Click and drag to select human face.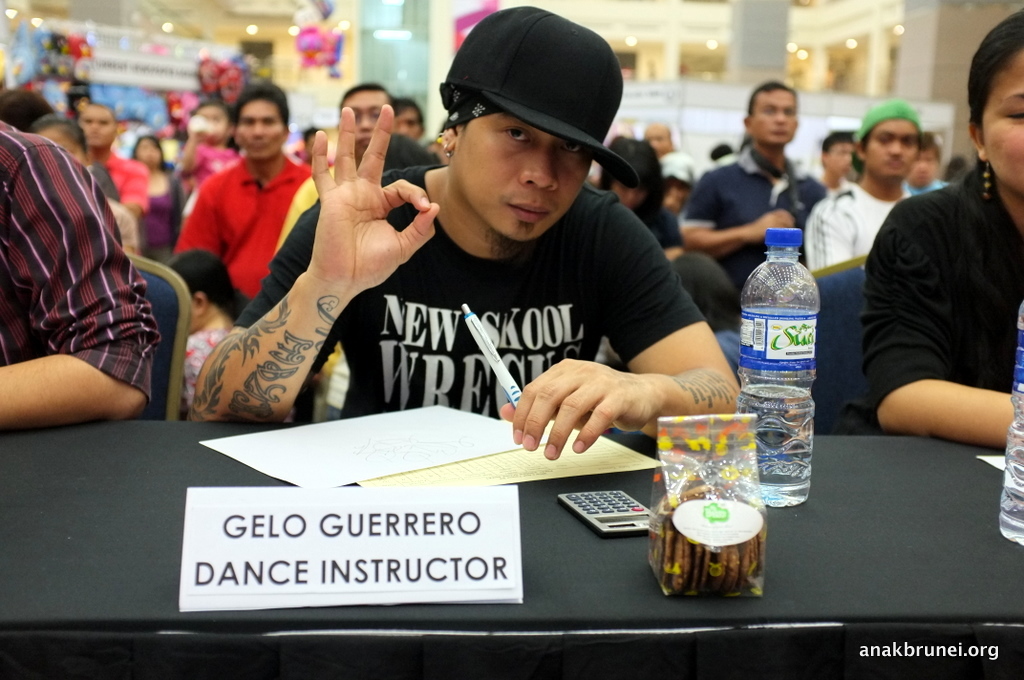
Selection: 465, 110, 594, 246.
